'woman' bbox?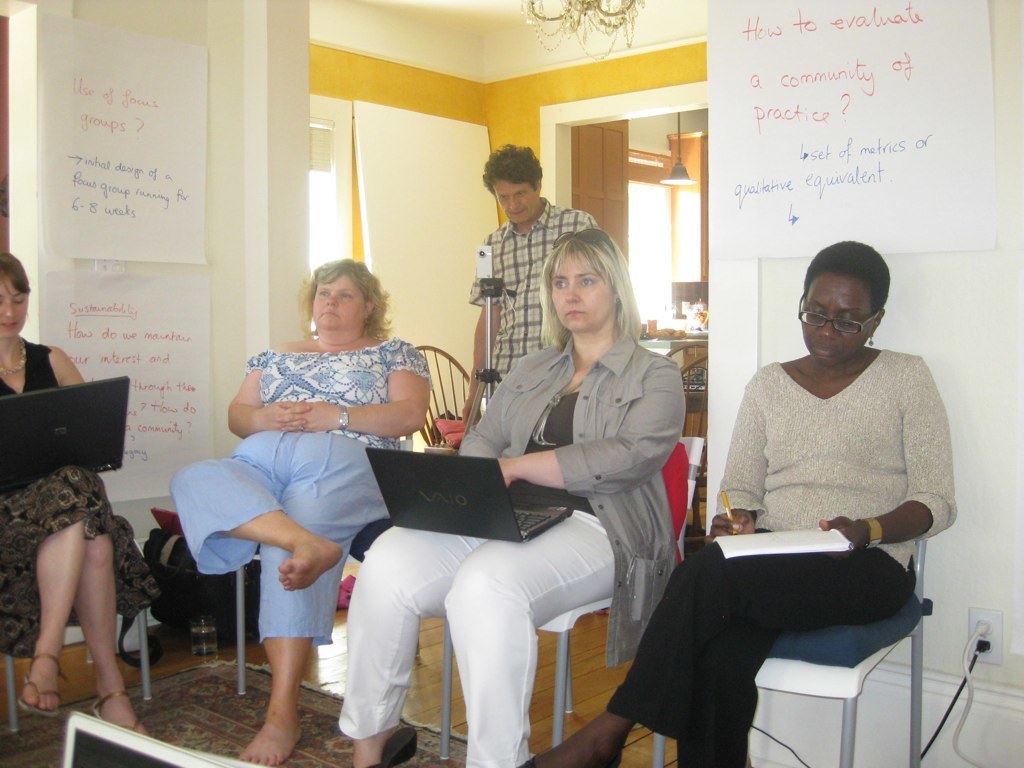
Rect(525, 243, 955, 767)
